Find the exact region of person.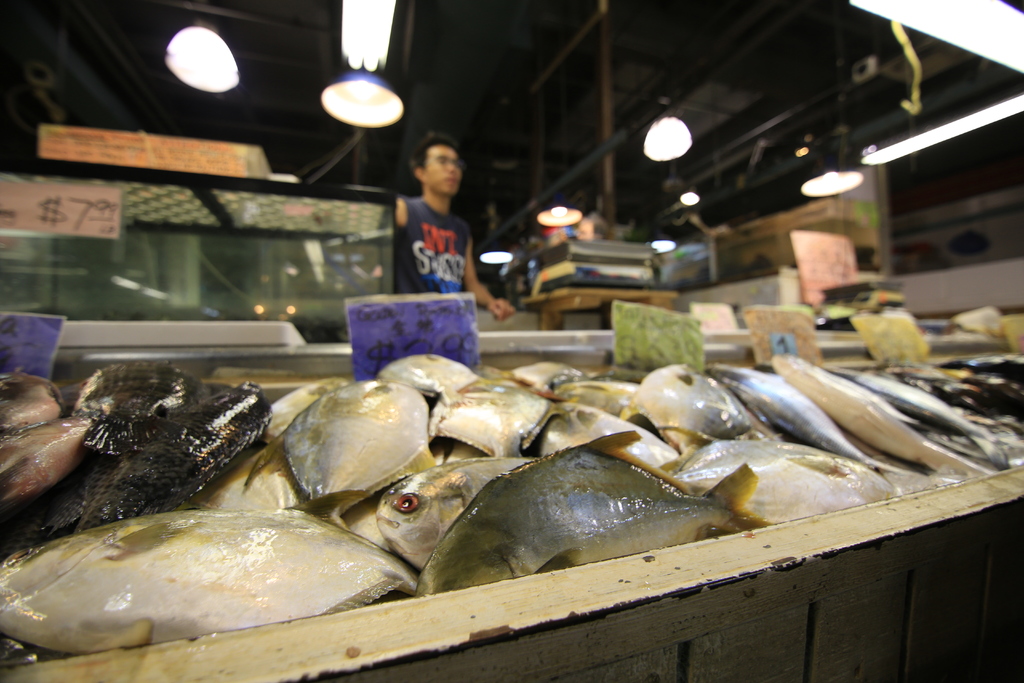
Exact region: rect(364, 125, 502, 340).
